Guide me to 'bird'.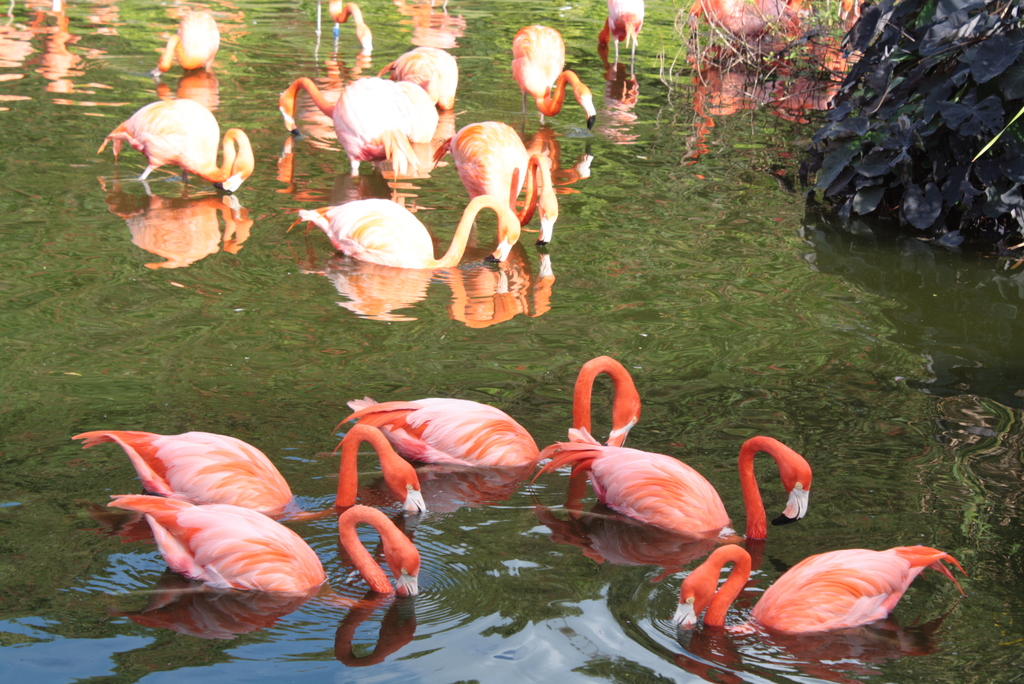
Guidance: l=278, t=191, r=522, b=273.
